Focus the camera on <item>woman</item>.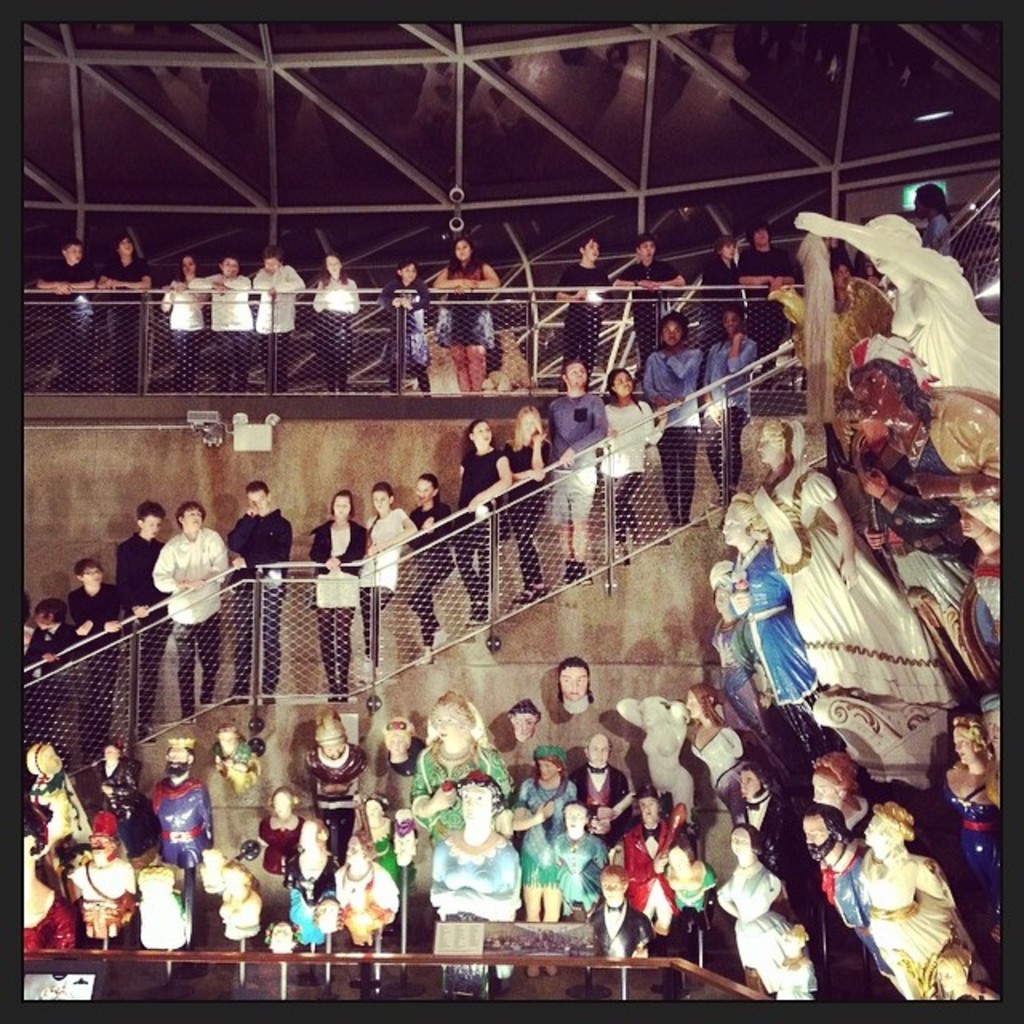
Focus region: x1=104 y1=229 x2=157 y2=394.
